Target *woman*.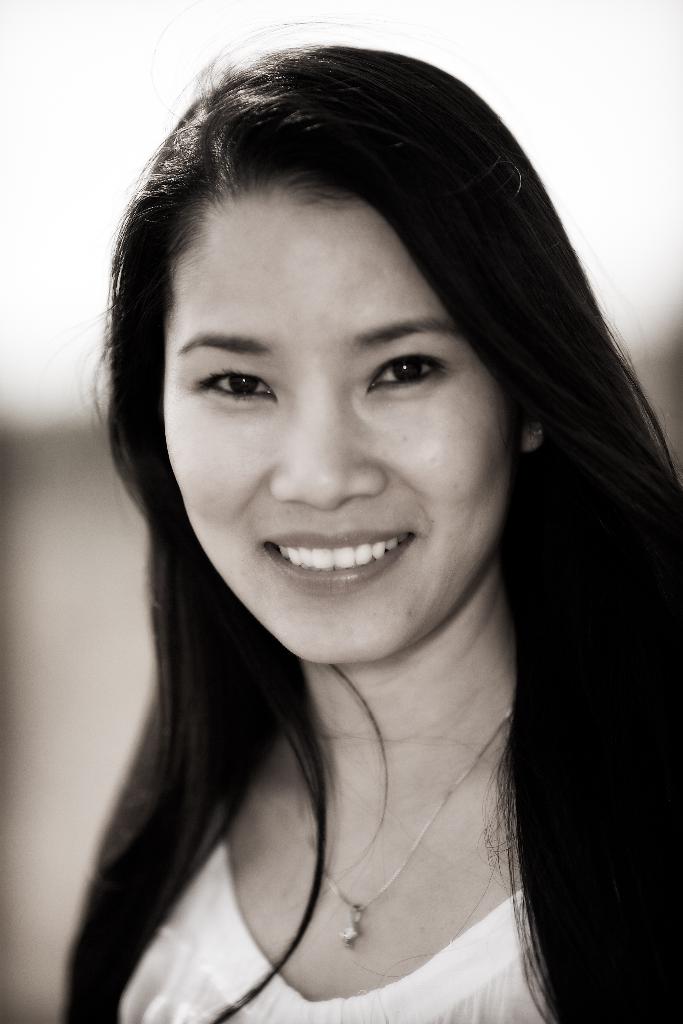
Target region: 3/68/681/1023.
